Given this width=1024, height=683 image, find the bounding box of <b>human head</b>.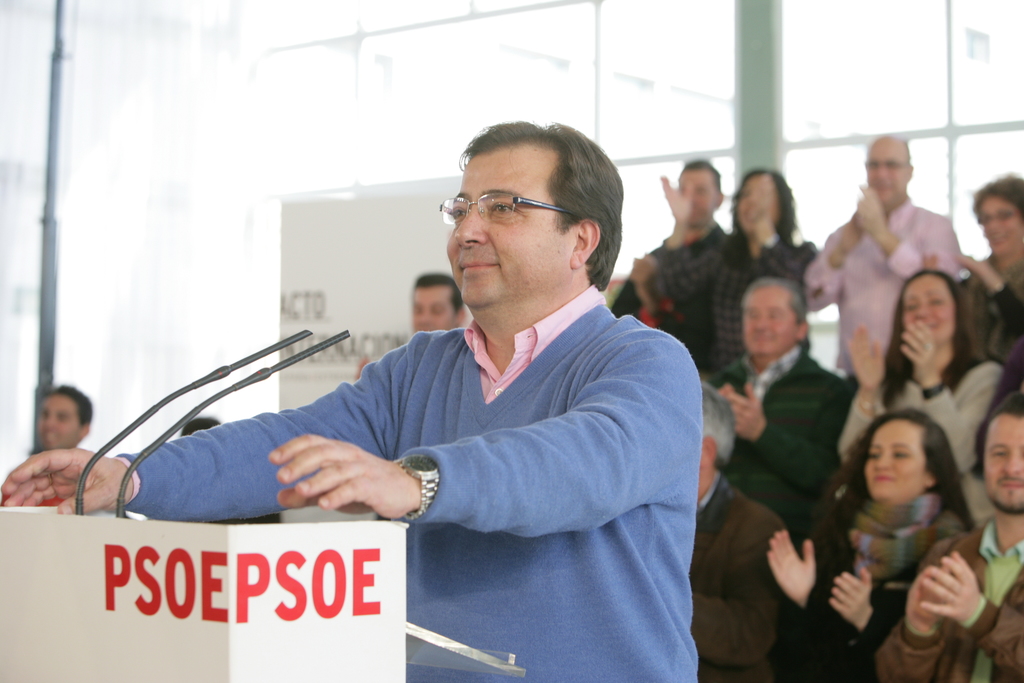
region(444, 119, 627, 332).
